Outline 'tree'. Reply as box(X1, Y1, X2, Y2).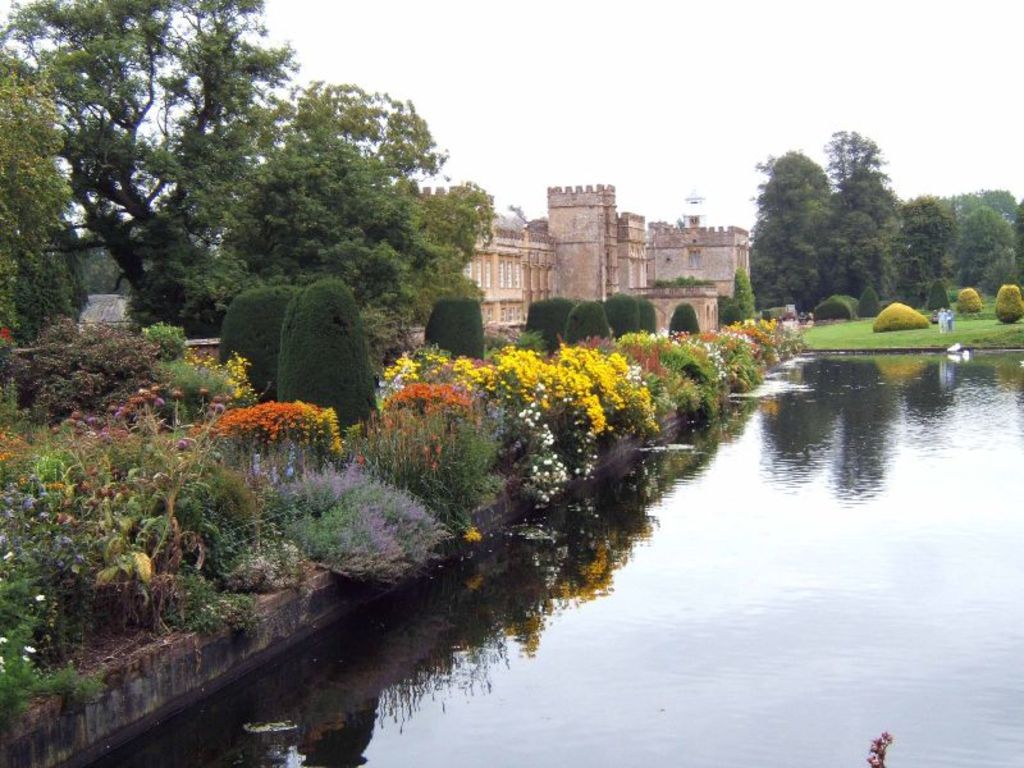
box(951, 186, 1023, 233).
